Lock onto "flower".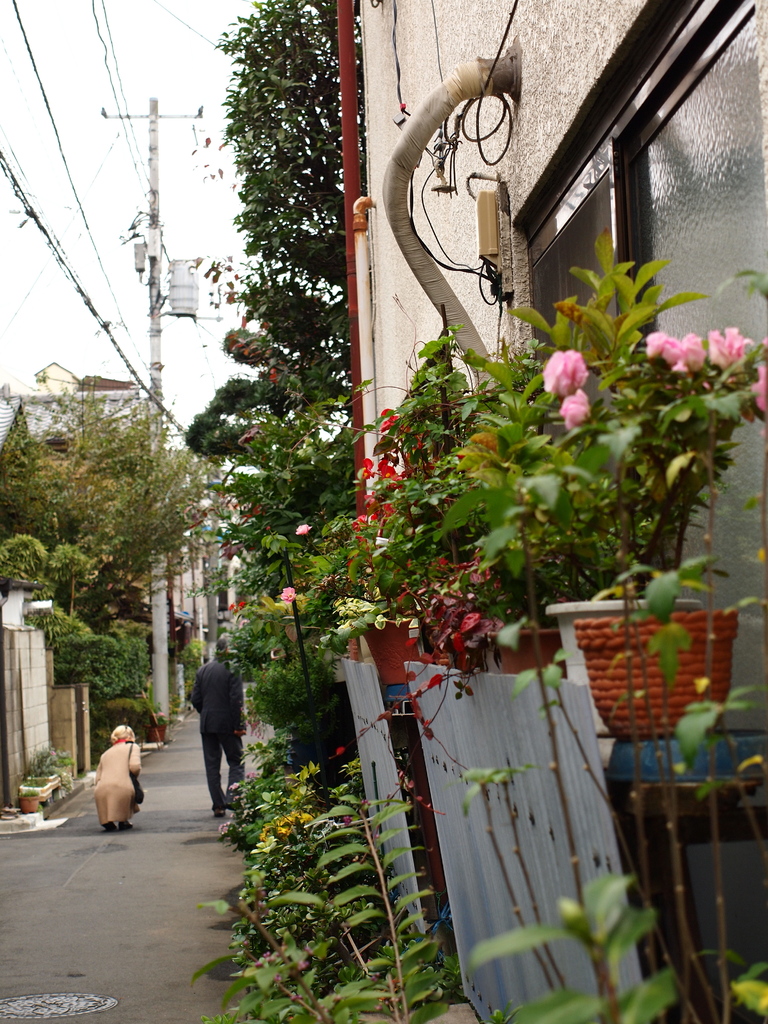
Locked: Rect(298, 524, 310, 540).
